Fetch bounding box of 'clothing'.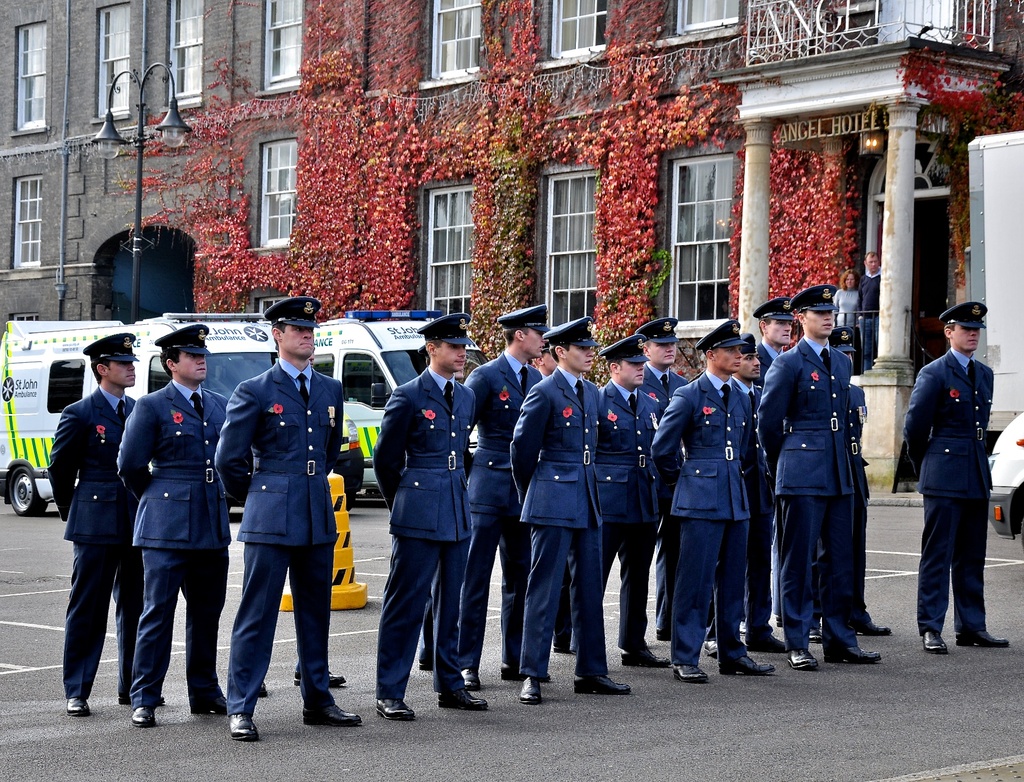
Bbox: (x1=836, y1=286, x2=853, y2=331).
